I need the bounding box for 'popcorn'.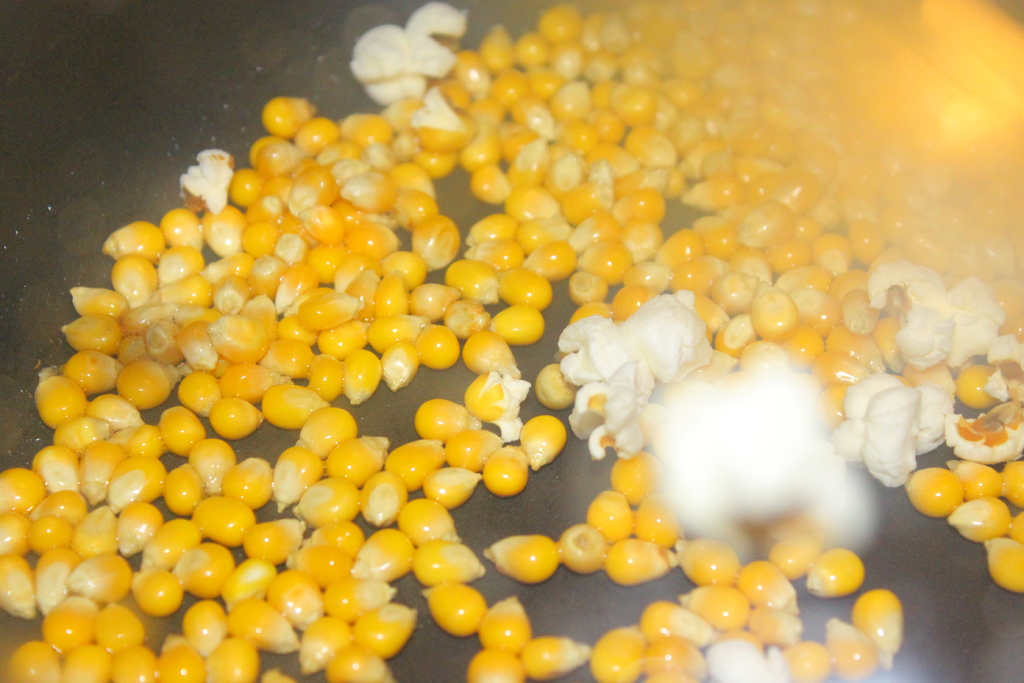
Here it is: {"left": 349, "top": 1, "right": 473, "bottom": 108}.
